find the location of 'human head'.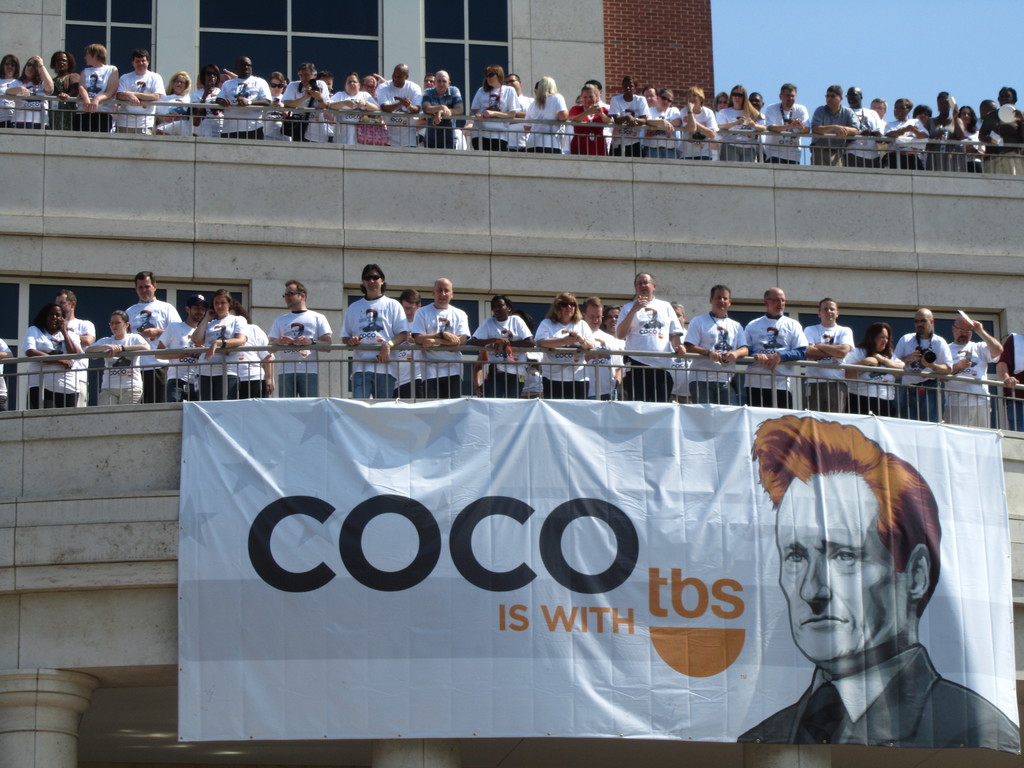
Location: 872,95,888,118.
